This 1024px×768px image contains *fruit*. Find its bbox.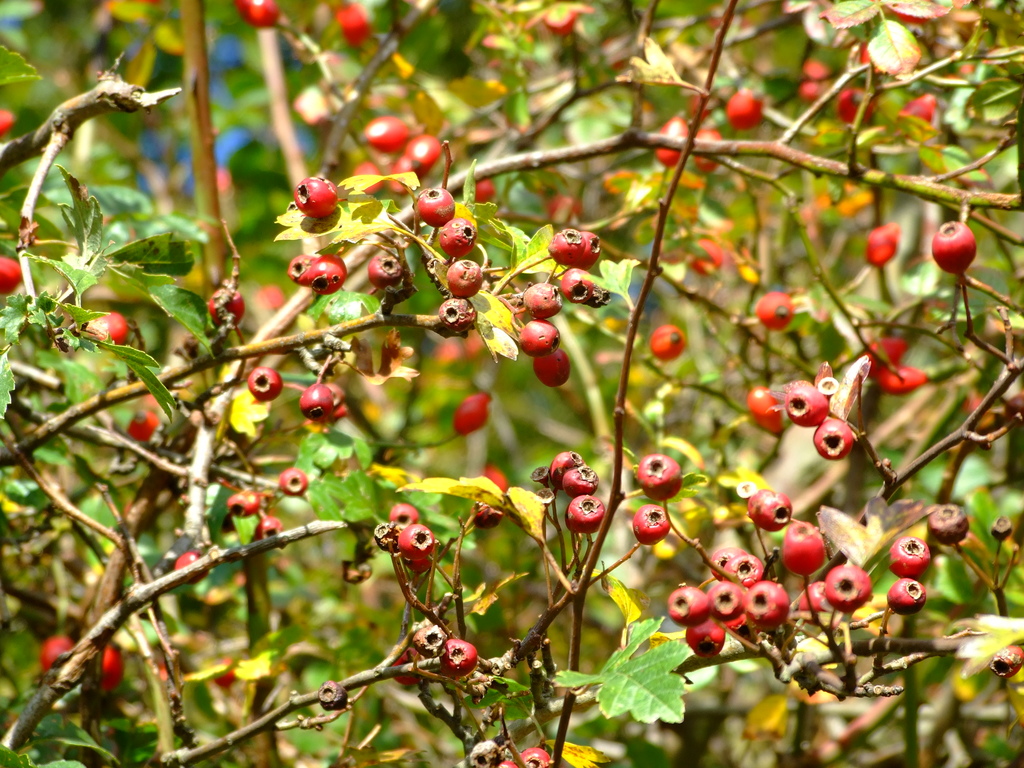
531 346 570 388.
